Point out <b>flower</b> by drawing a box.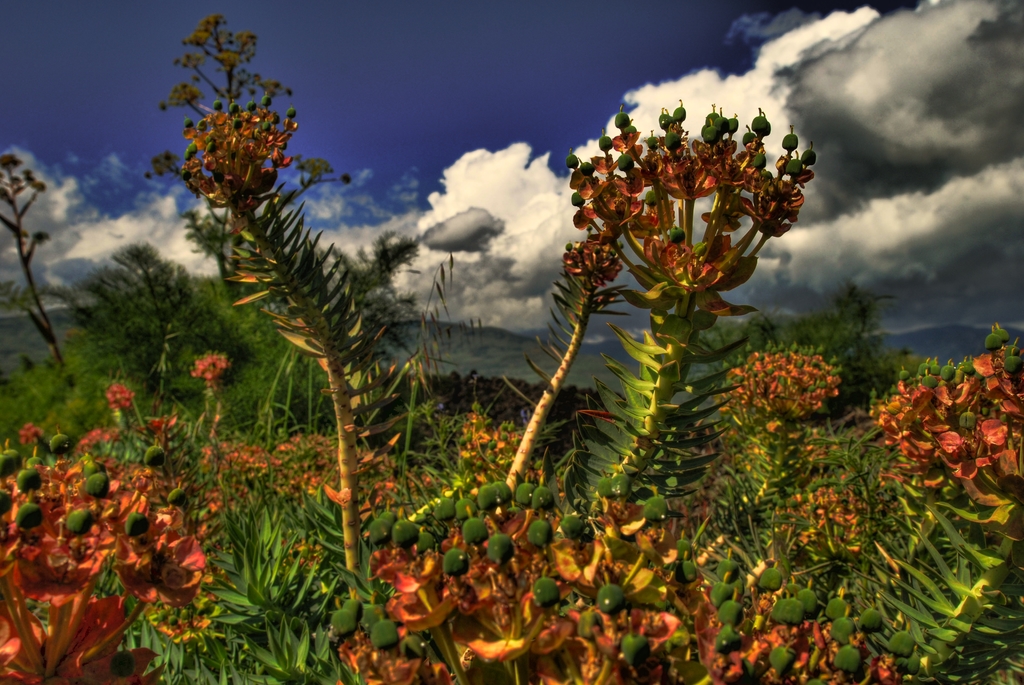
select_region(733, 348, 838, 420).
